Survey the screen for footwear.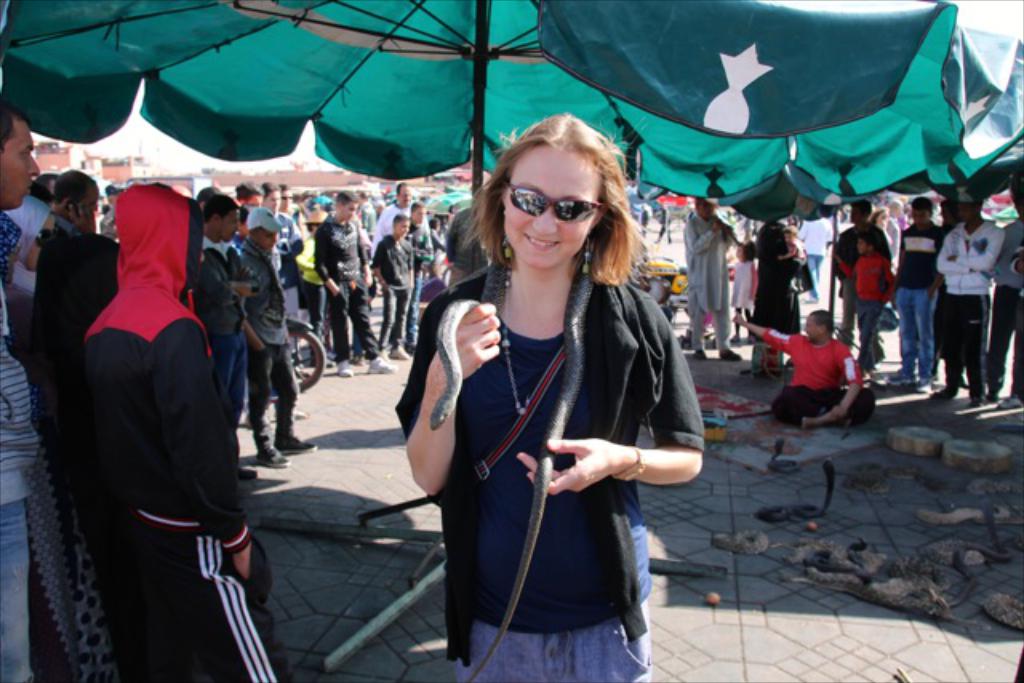
Survey found: rect(928, 385, 942, 401).
